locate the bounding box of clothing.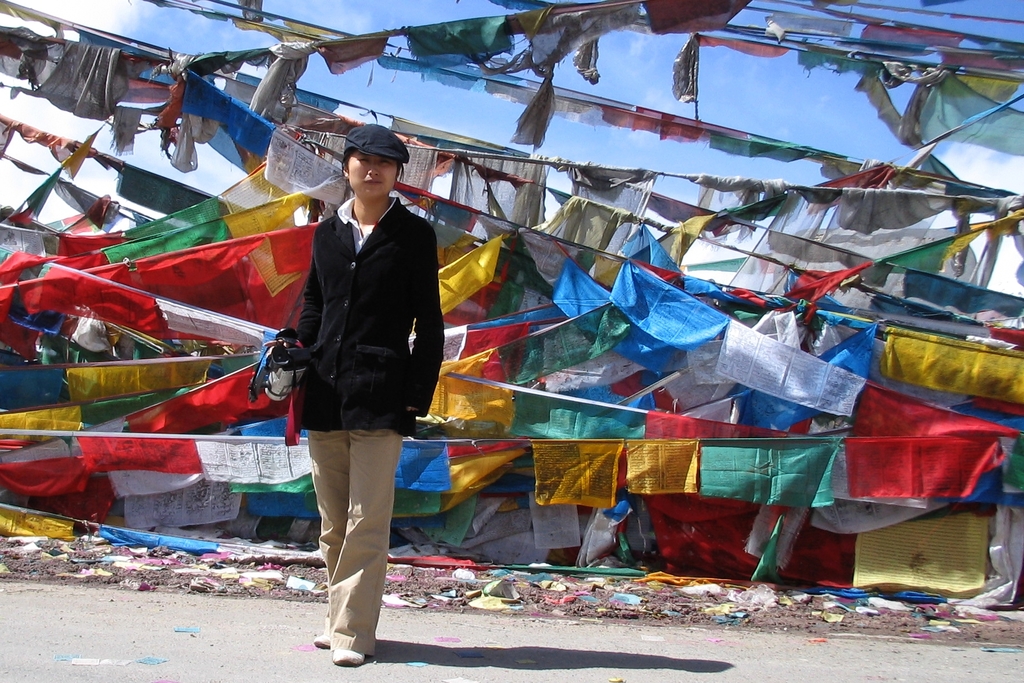
Bounding box: [298, 115, 454, 441].
